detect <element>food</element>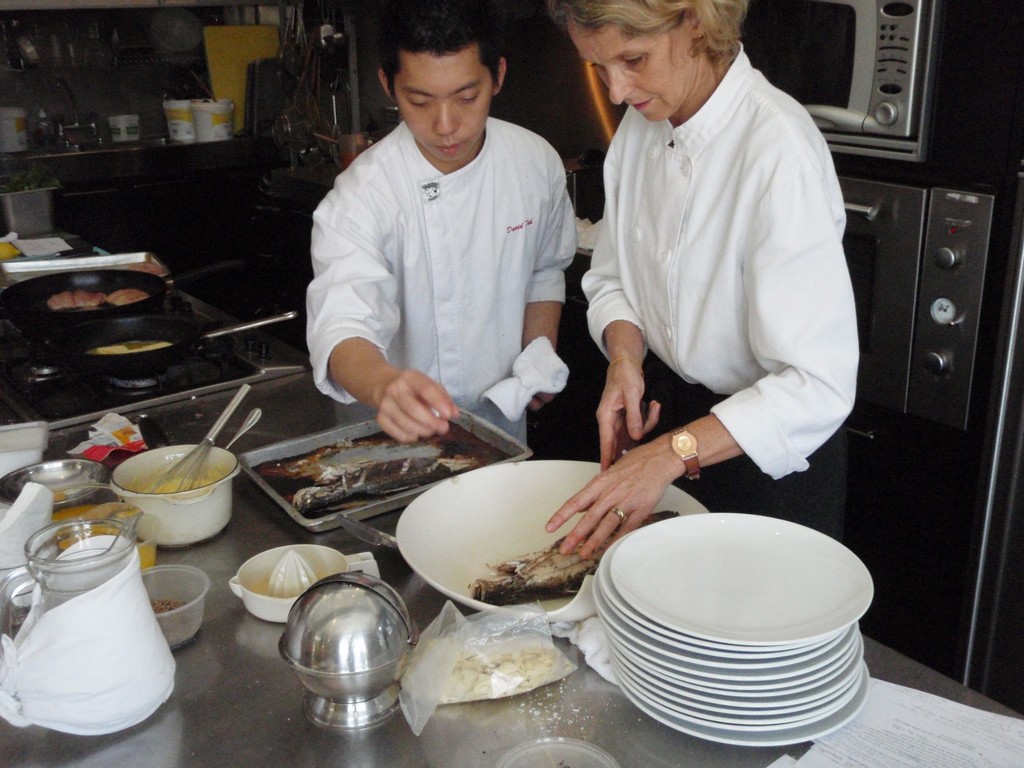
[463,509,679,606]
